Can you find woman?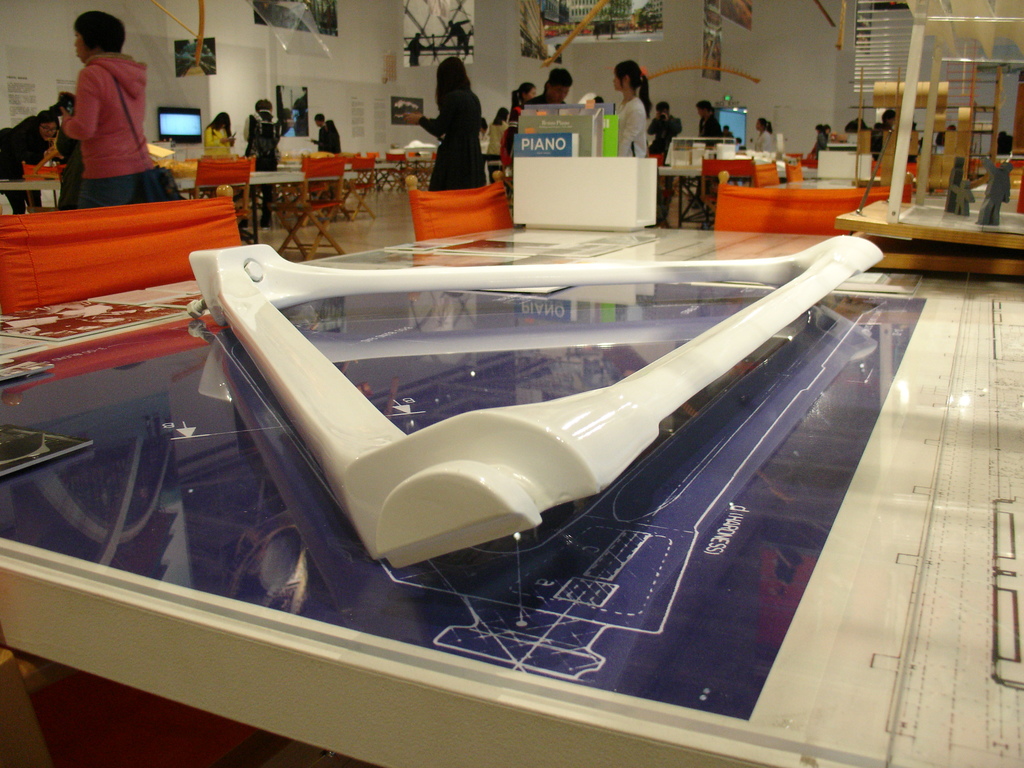
Yes, bounding box: [491, 108, 513, 158].
